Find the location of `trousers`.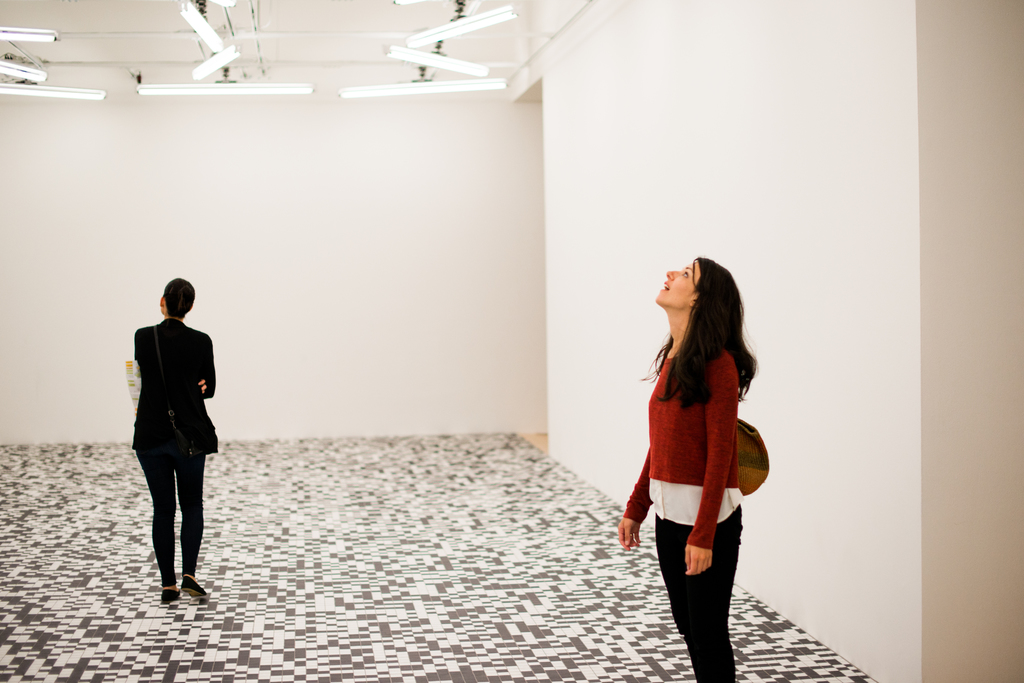
Location: x1=655, y1=502, x2=741, y2=682.
